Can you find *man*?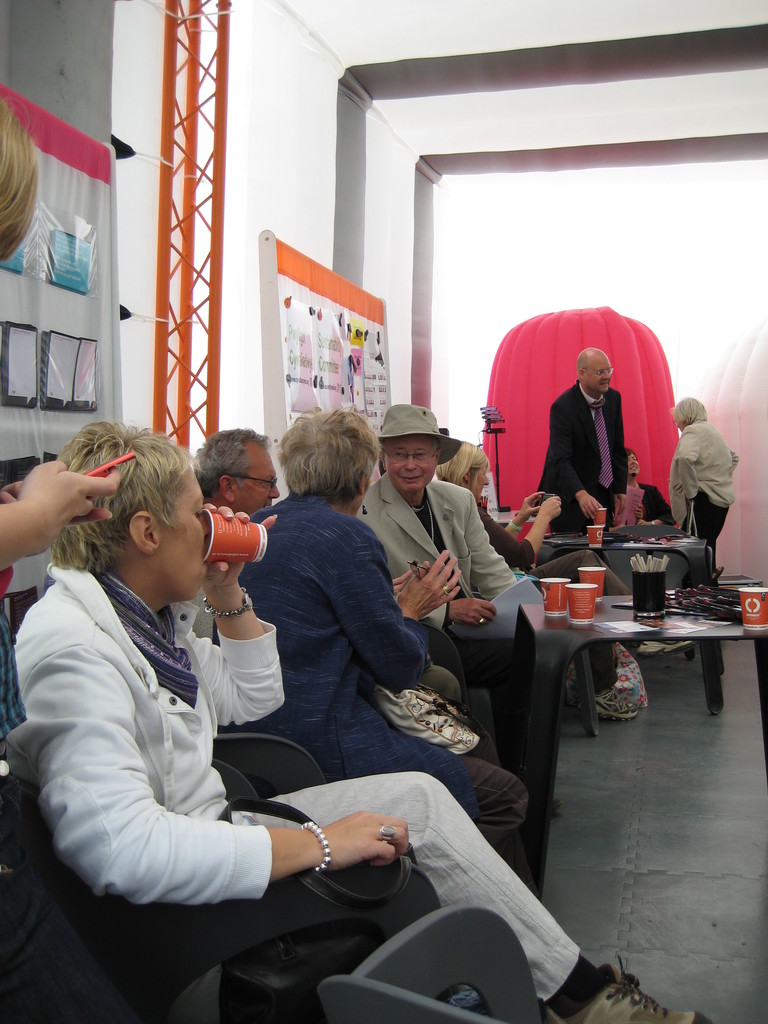
Yes, bounding box: x1=526 y1=349 x2=629 y2=534.
